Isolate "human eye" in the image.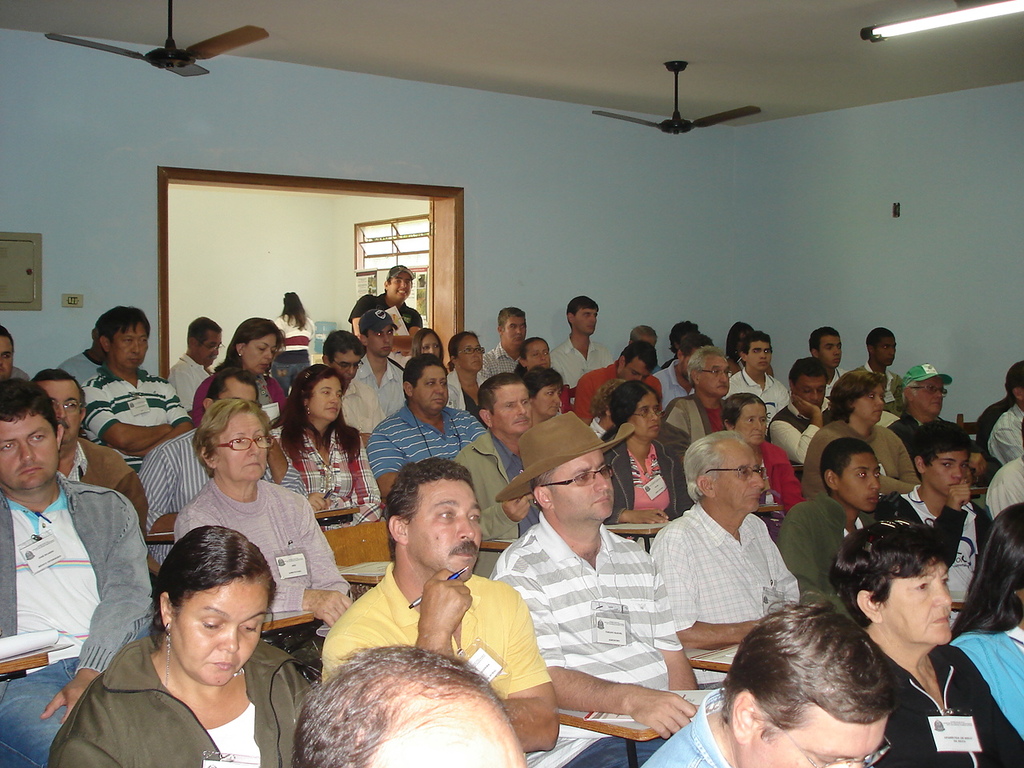
Isolated region: [746,417,754,422].
